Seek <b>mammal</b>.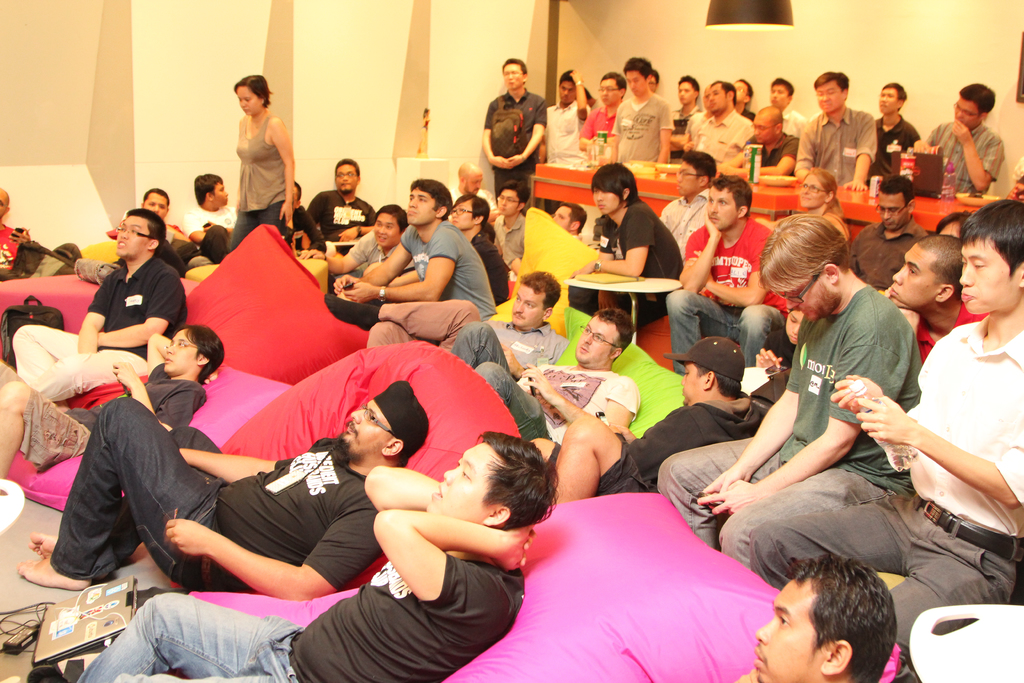
l=752, t=299, r=811, b=370.
